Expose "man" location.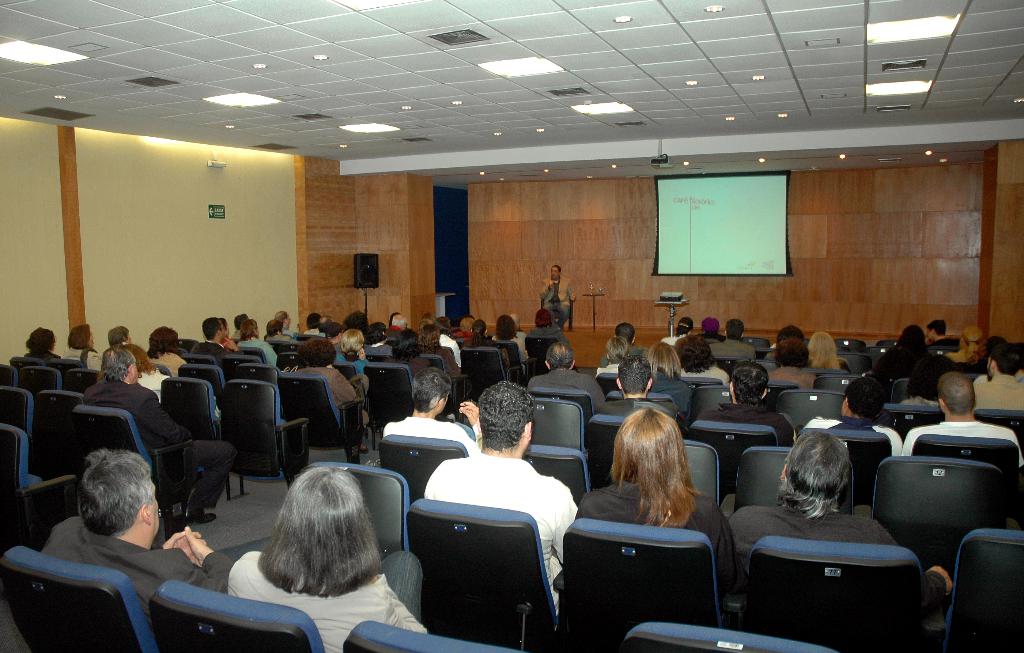
Exposed at (x1=594, y1=354, x2=689, y2=438).
